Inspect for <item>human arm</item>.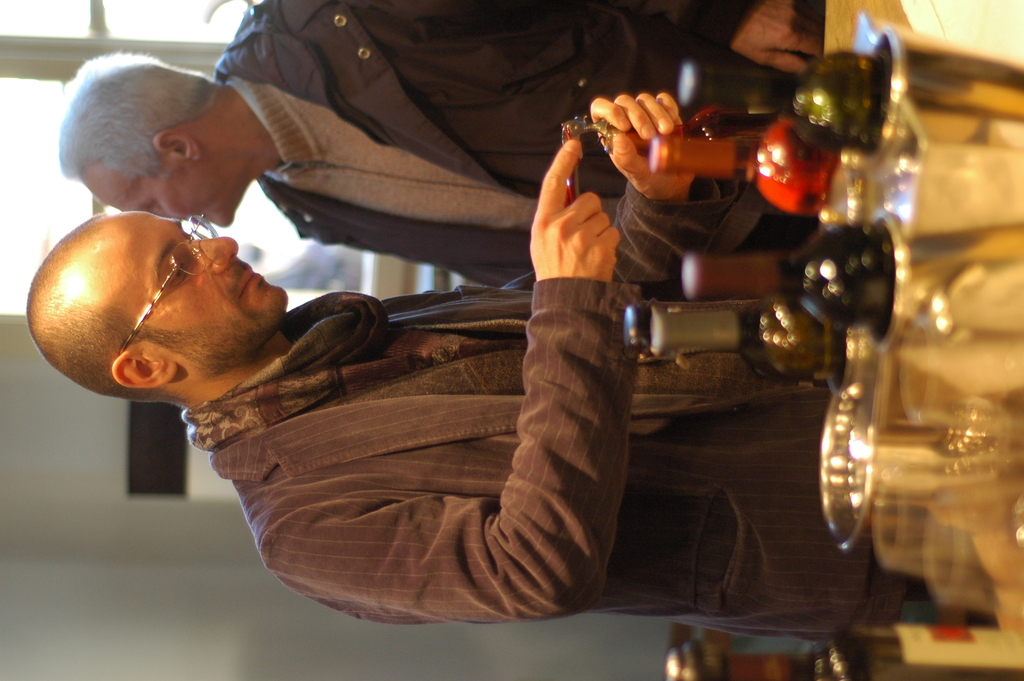
Inspection: x1=225, y1=281, x2=655, y2=618.
